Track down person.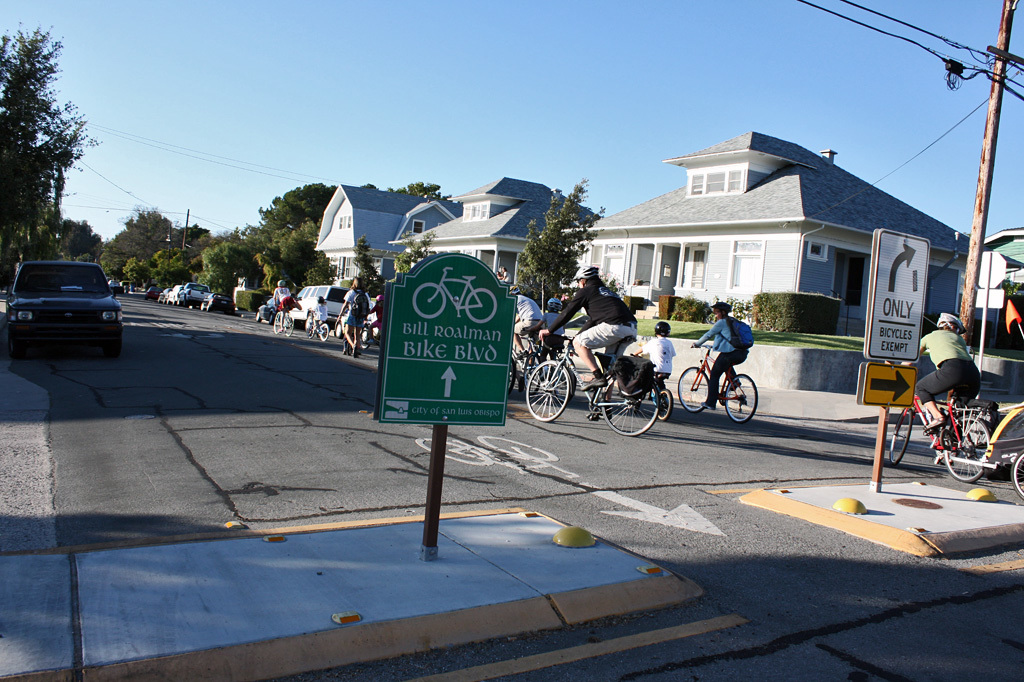
Tracked to bbox(636, 327, 679, 388).
